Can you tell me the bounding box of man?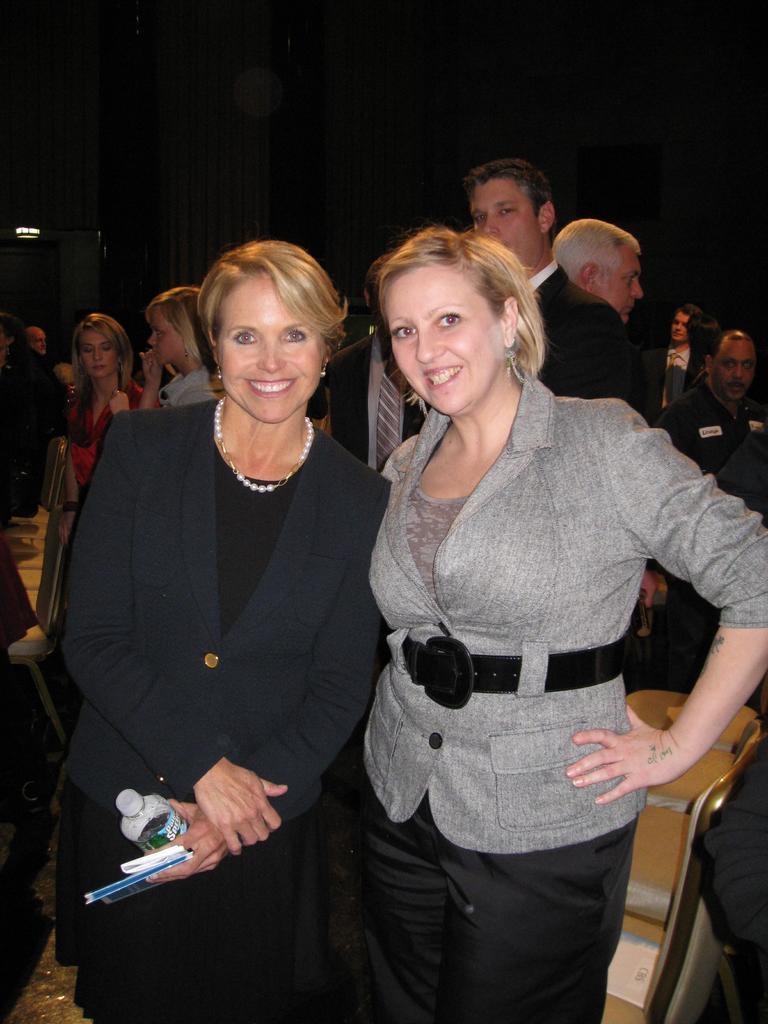
bbox=(555, 220, 643, 325).
